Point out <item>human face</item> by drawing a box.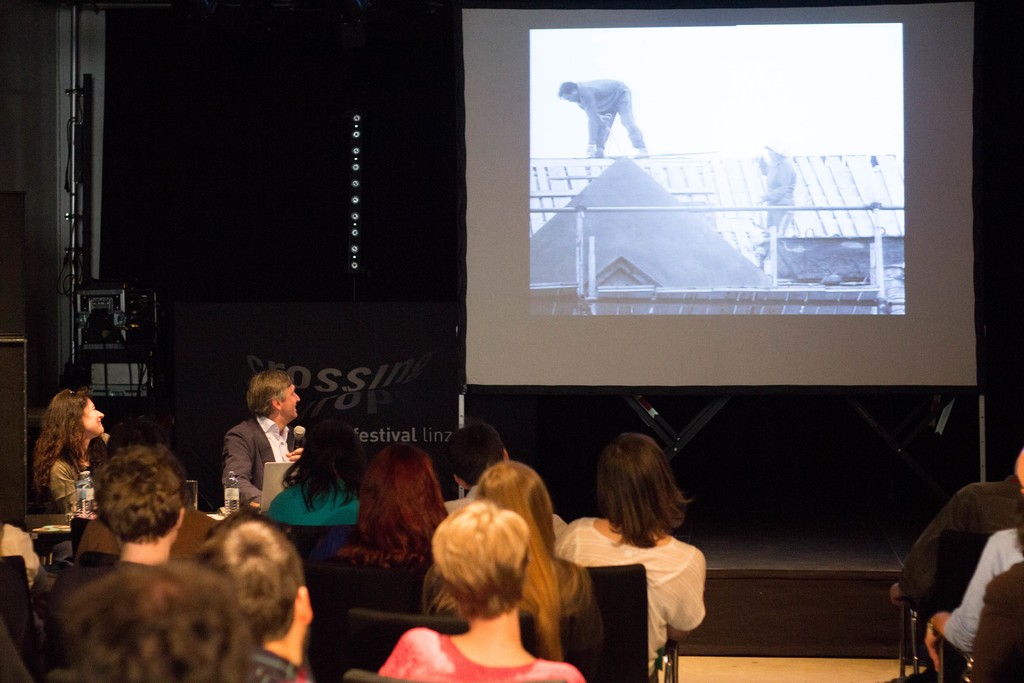
271/375/305/422.
